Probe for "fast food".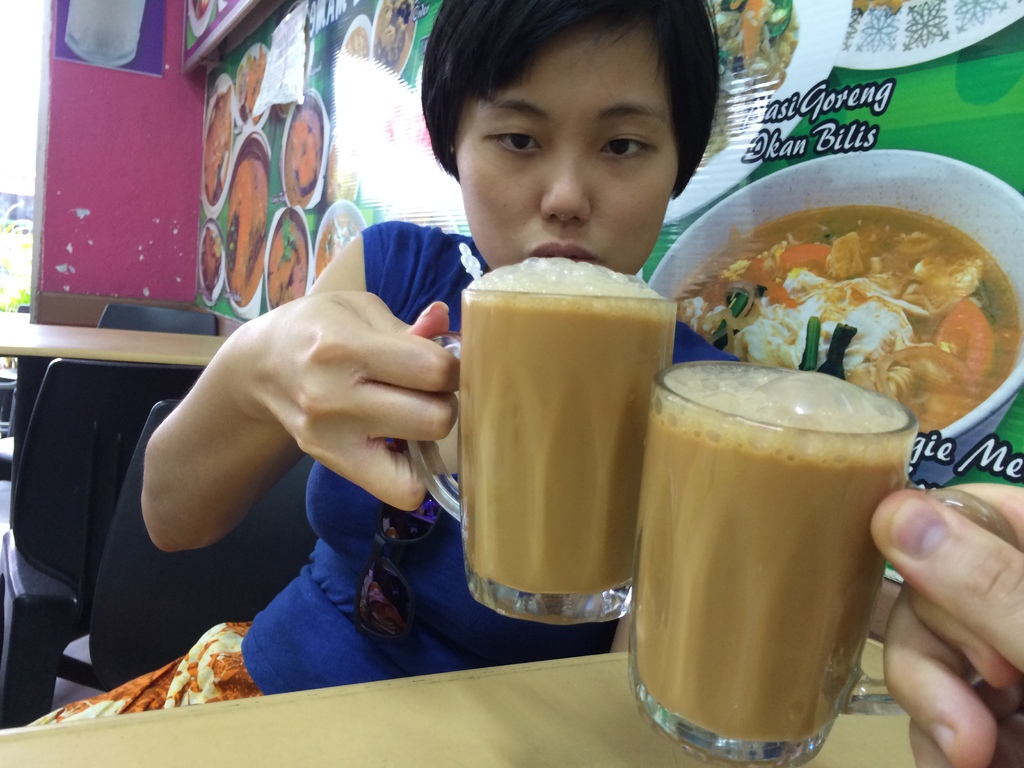
Probe result: [235, 43, 267, 122].
